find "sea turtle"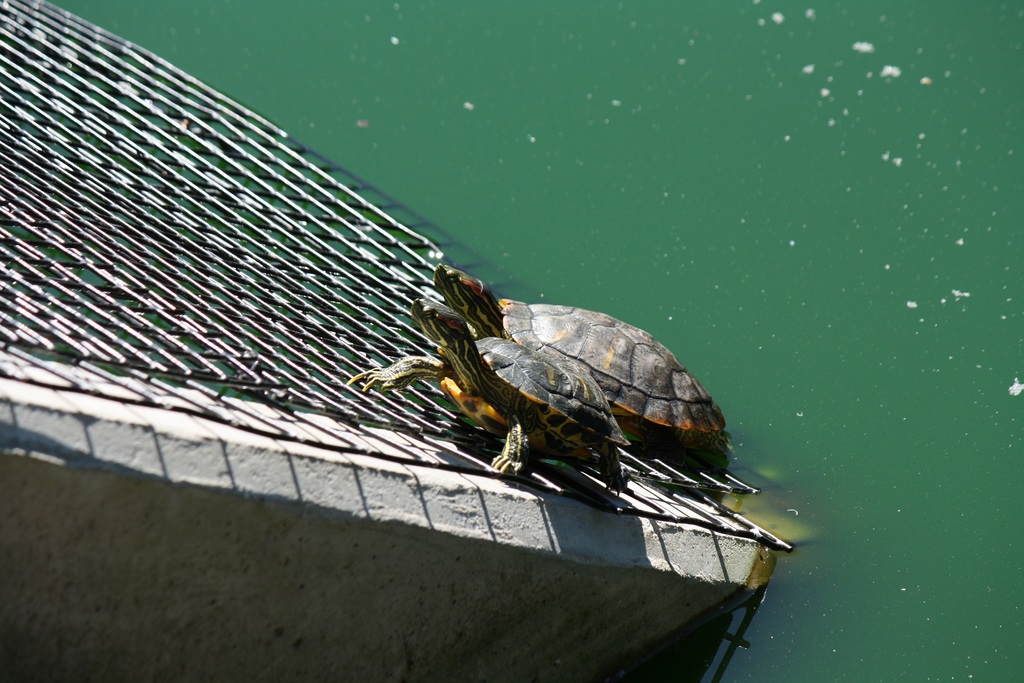
Rect(342, 290, 632, 477)
